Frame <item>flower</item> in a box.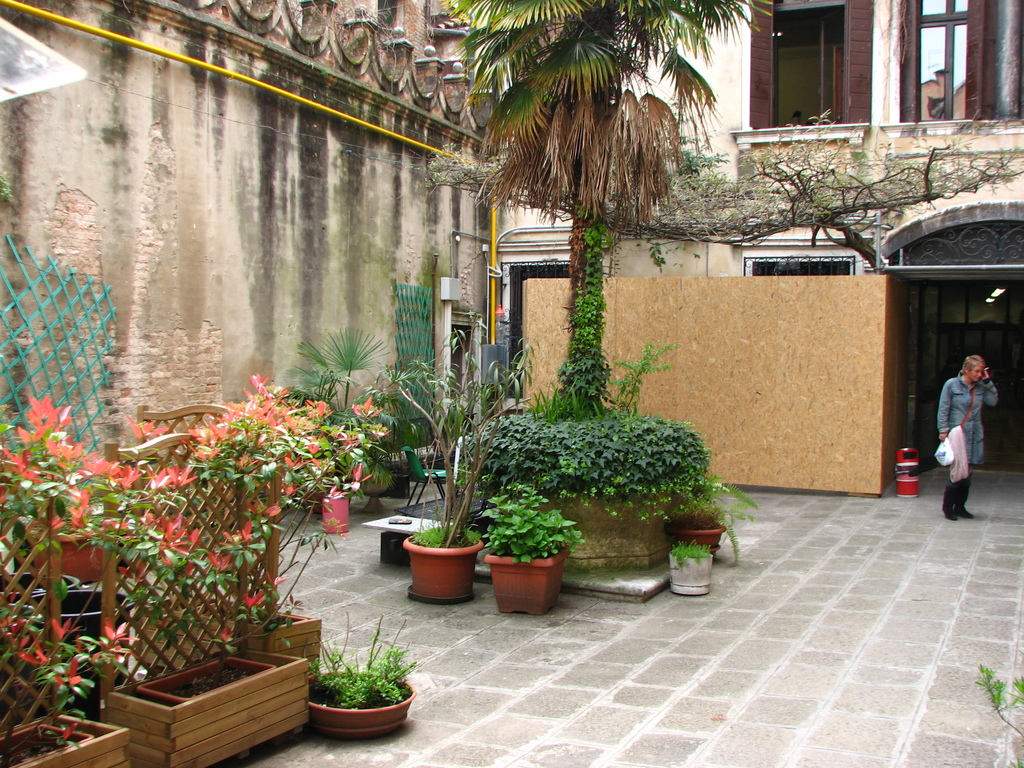
detection(240, 379, 264, 411).
